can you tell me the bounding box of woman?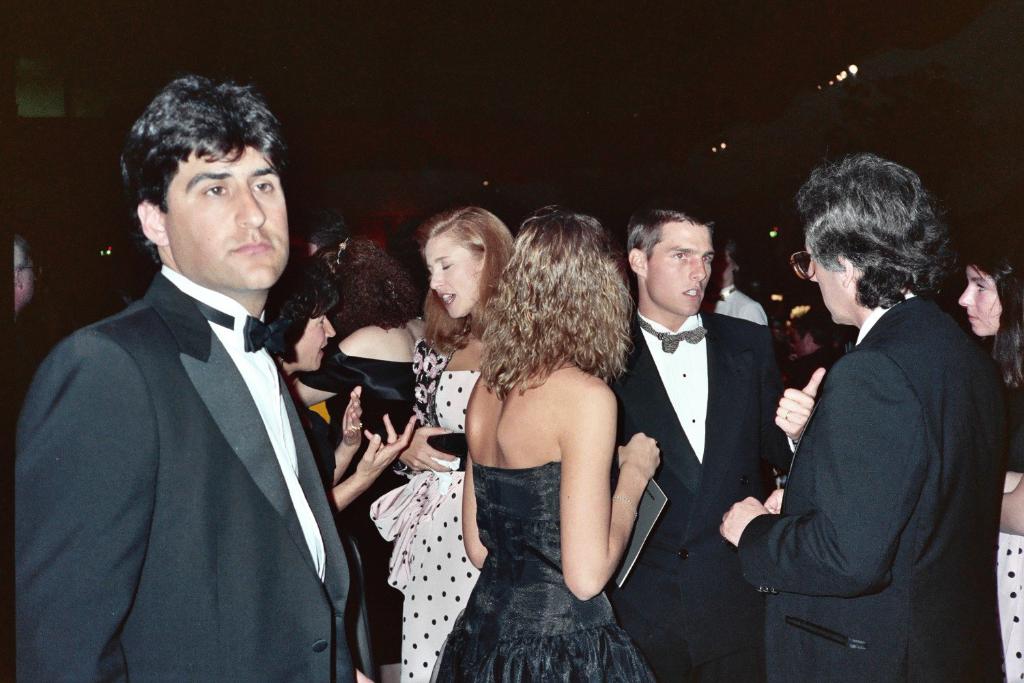
(left=961, top=249, right=1023, bottom=682).
